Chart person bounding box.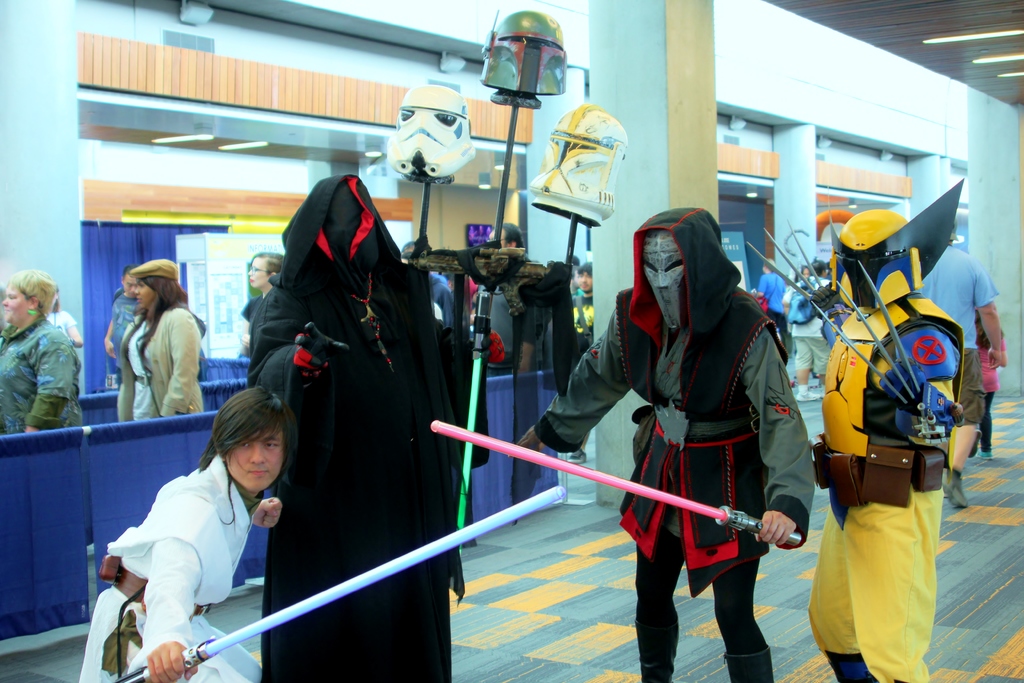
Charted: [815,183,970,659].
